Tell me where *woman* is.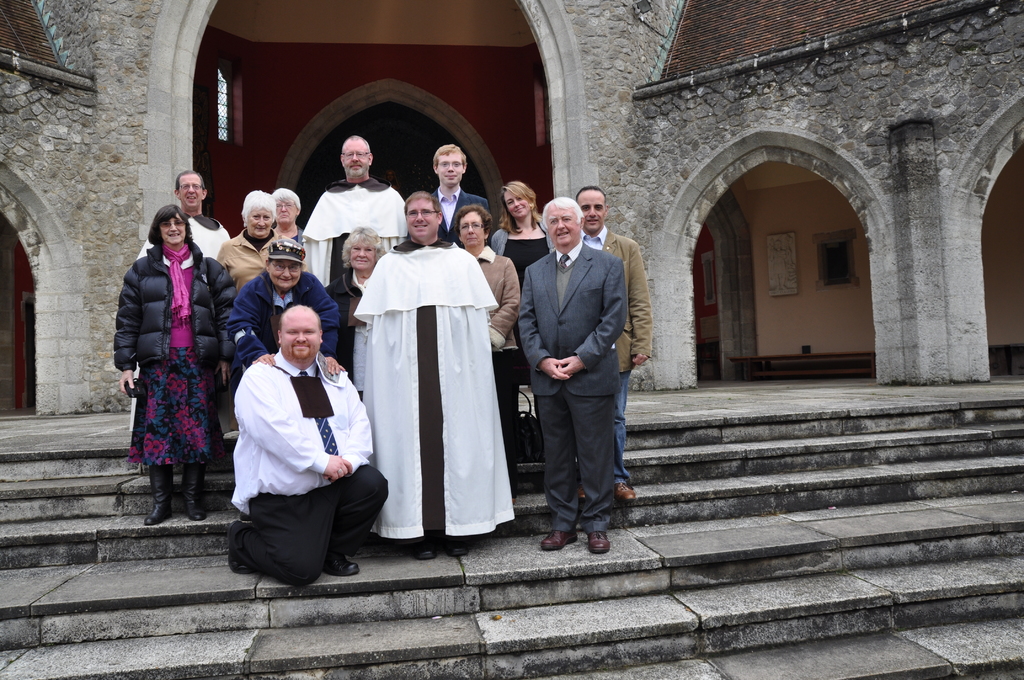
*woman* is at pyautogui.locateOnScreen(114, 207, 234, 525).
